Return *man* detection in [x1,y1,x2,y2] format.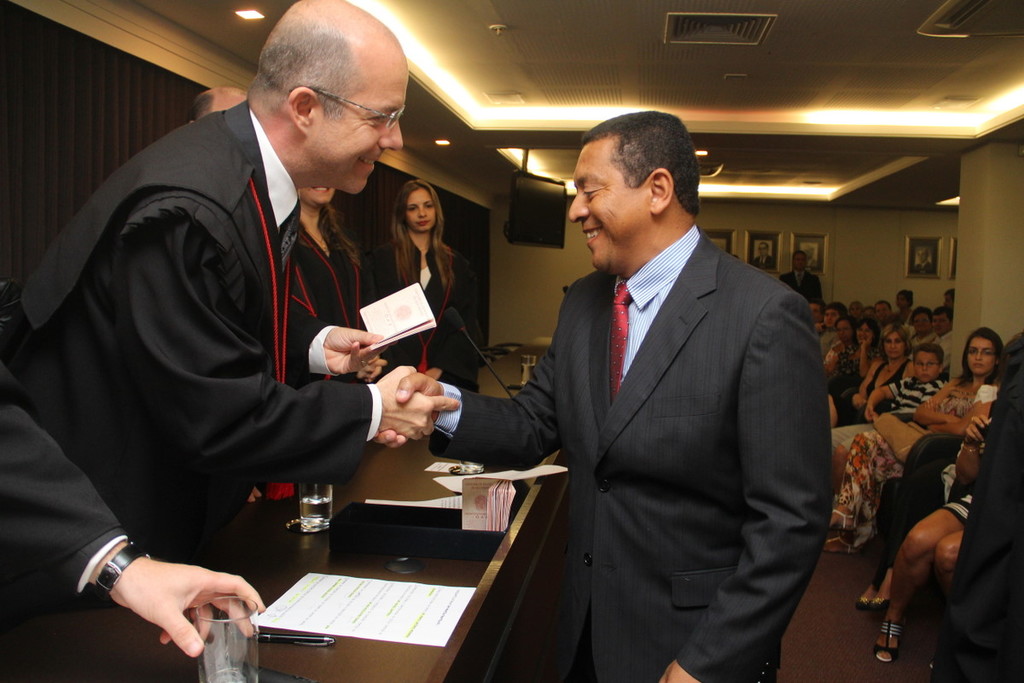
[900,307,940,346].
